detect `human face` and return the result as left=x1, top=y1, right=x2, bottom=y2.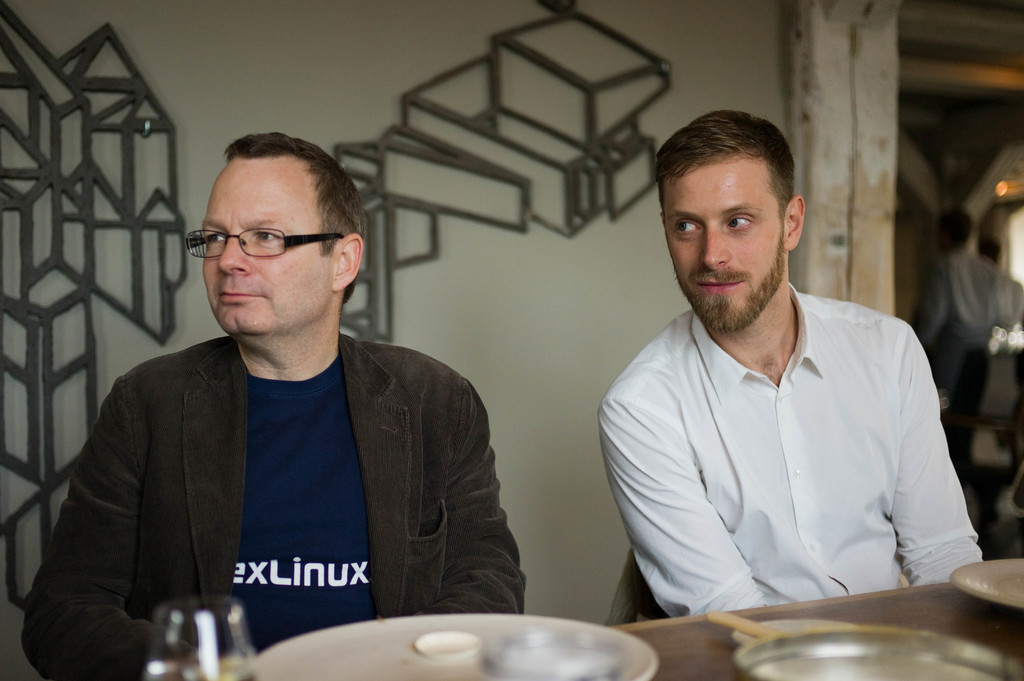
left=667, top=156, right=788, bottom=326.
